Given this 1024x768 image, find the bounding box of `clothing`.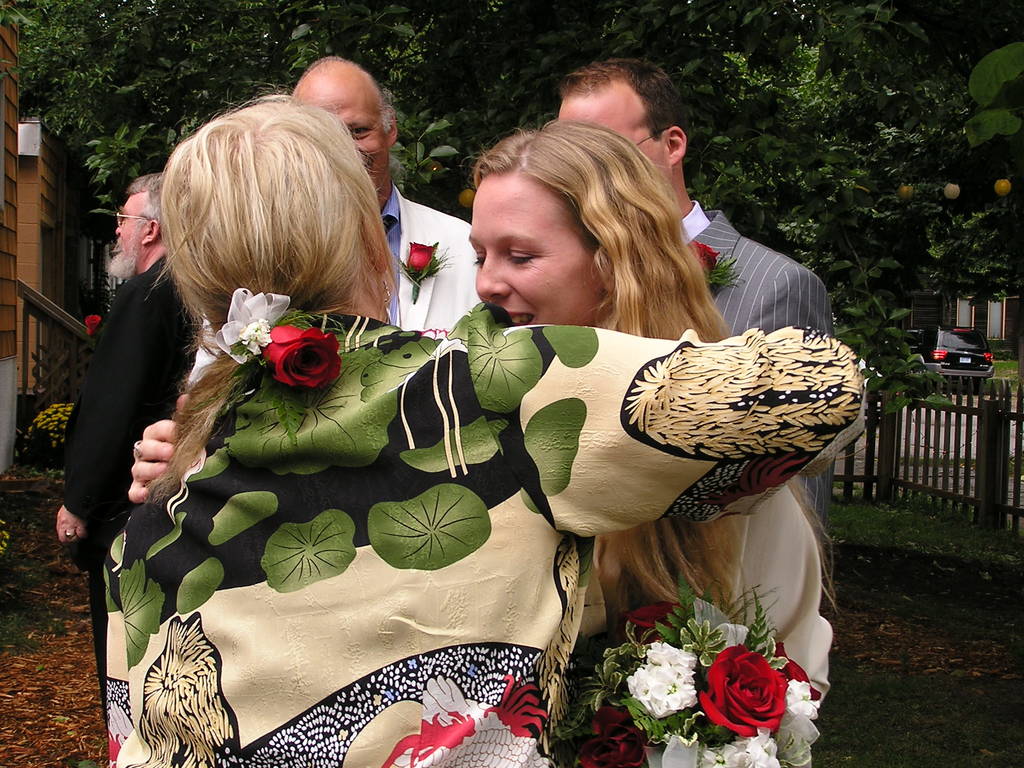
[x1=134, y1=220, x2=808, y2=725].
